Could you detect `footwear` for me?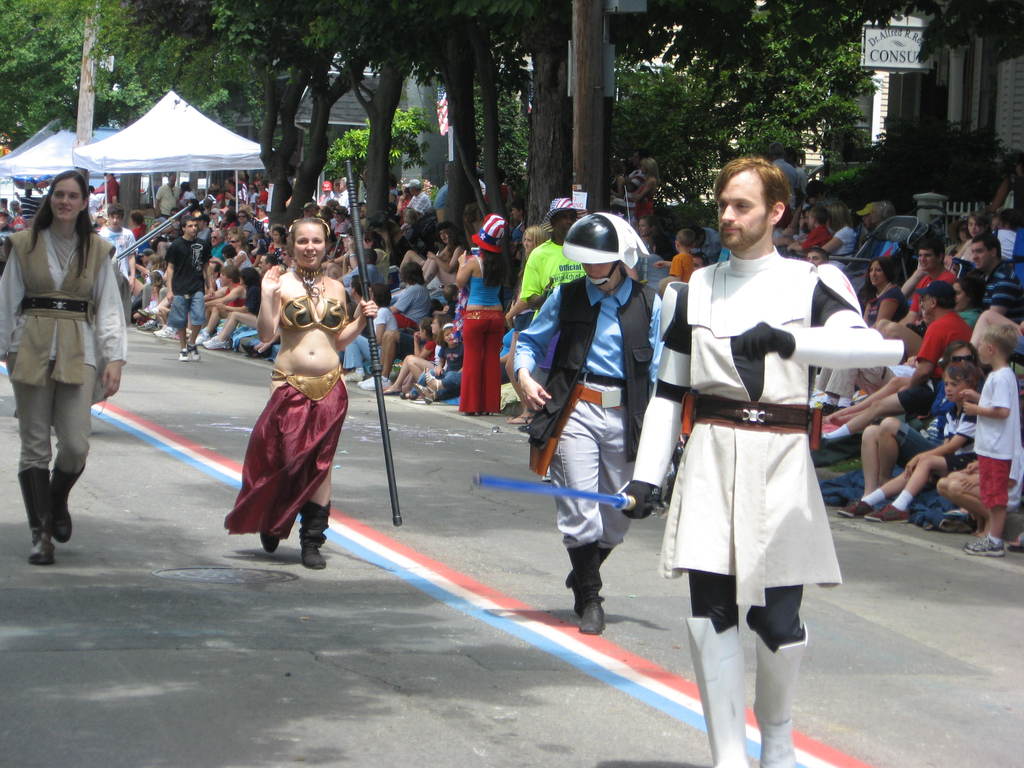
Detection result: [left=191, top=340, right=200, bottom=362].
